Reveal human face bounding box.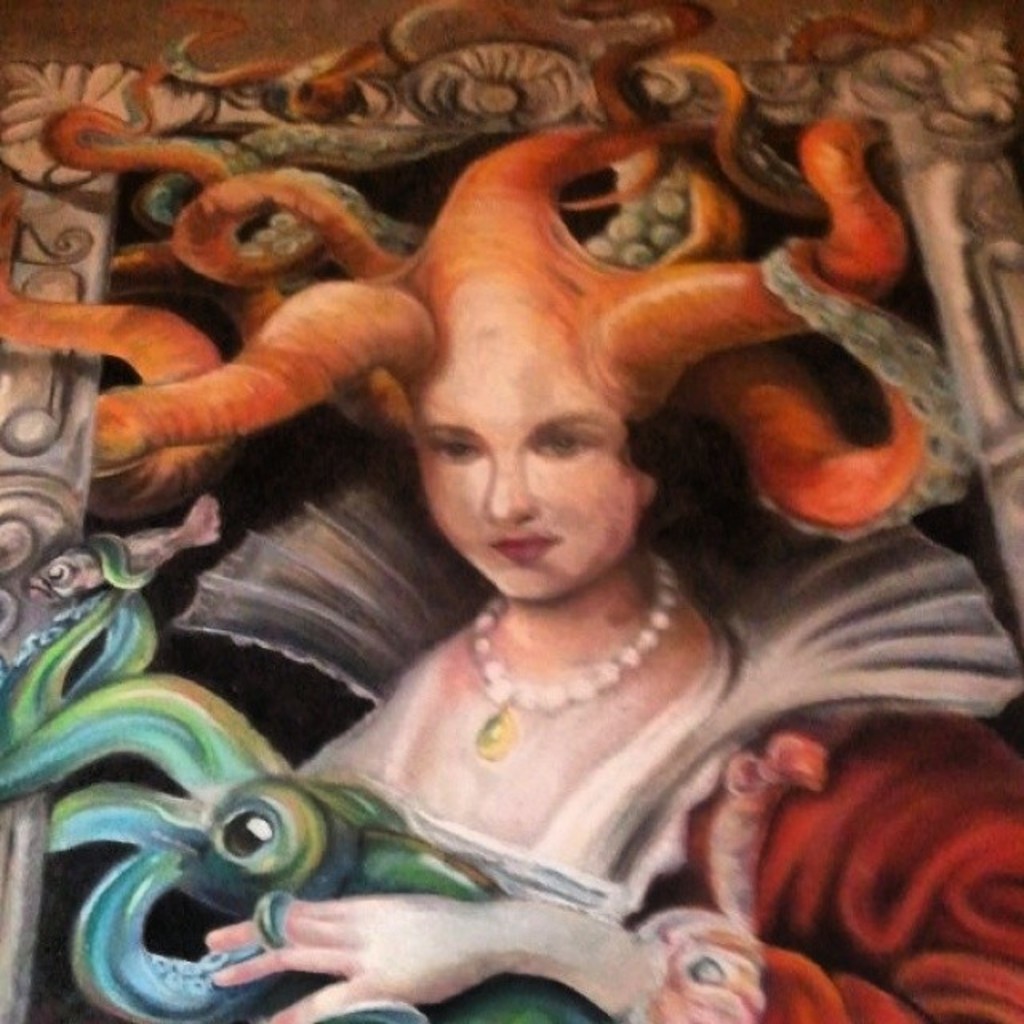
Revealed: <box>405,275,659,624</box>.
